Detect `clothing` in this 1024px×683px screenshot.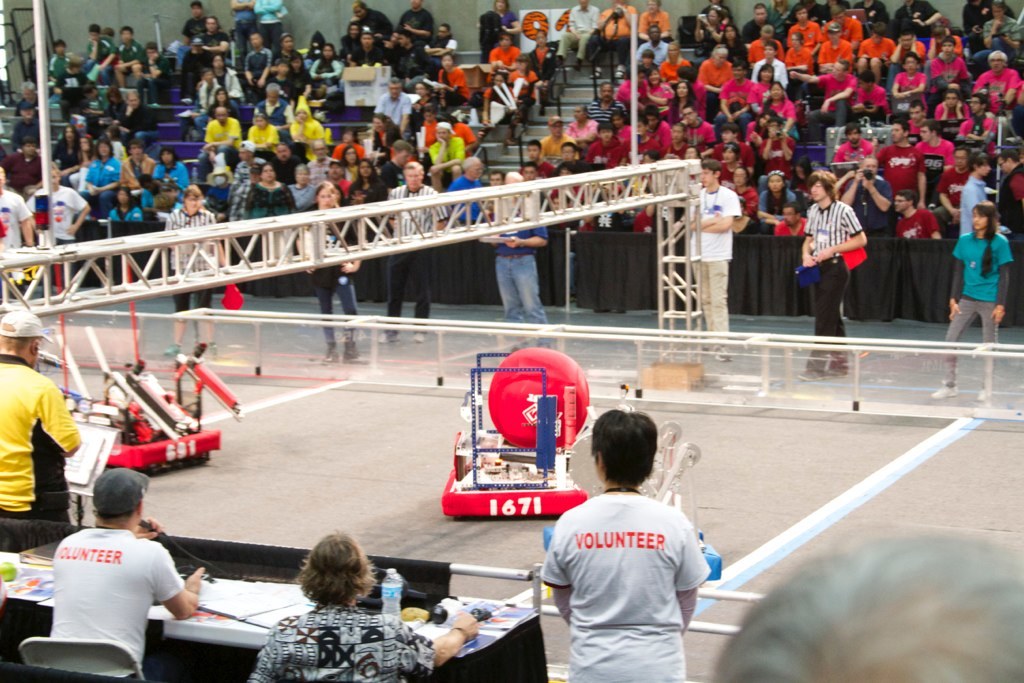
Detection: region(0, 193, 31, 288).
